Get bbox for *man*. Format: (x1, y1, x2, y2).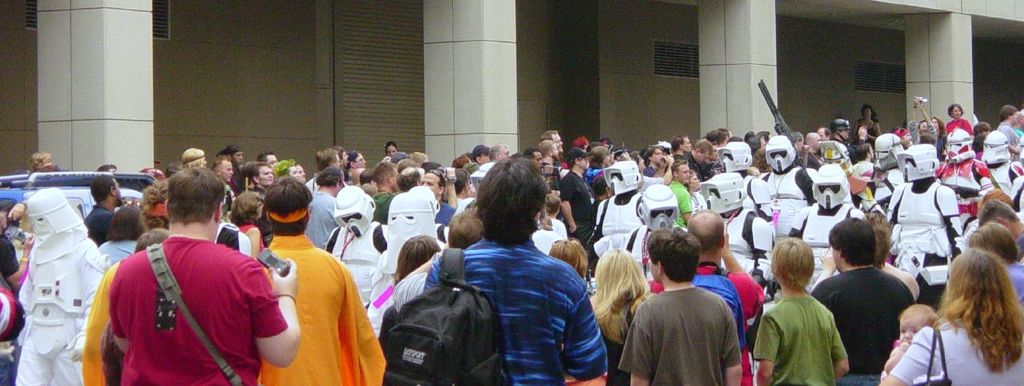
(643, 205, 771, 385).
